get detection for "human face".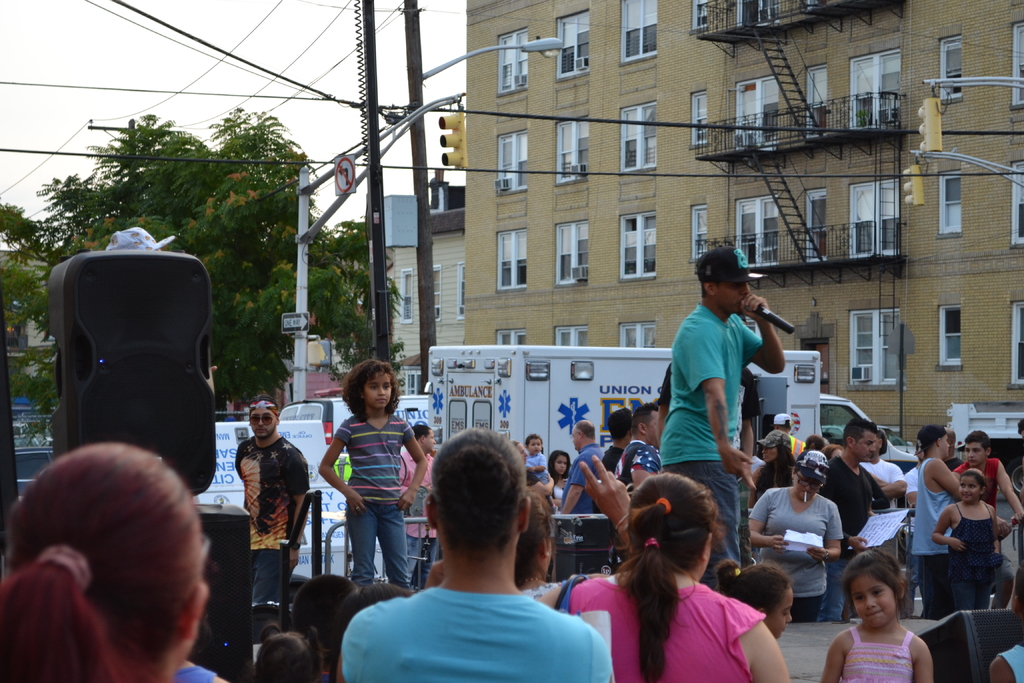
Detection: pyautogui.locateOnScreen(959, 472, 981, 504).
